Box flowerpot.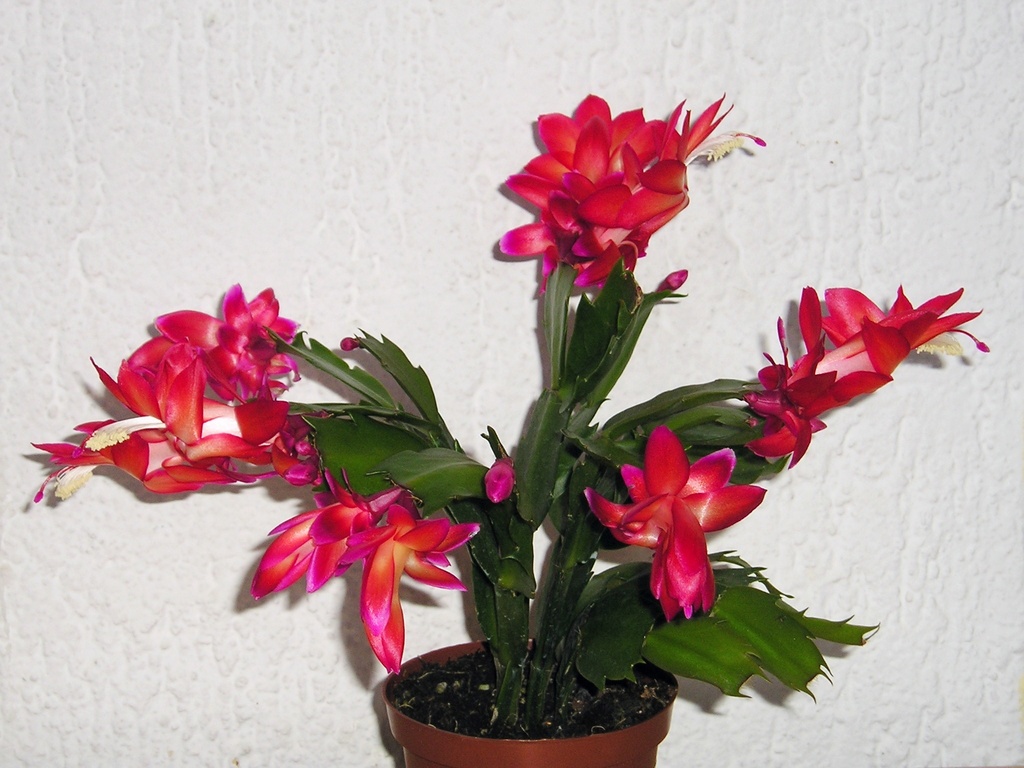
BBox(397, 618, 671, 754).
